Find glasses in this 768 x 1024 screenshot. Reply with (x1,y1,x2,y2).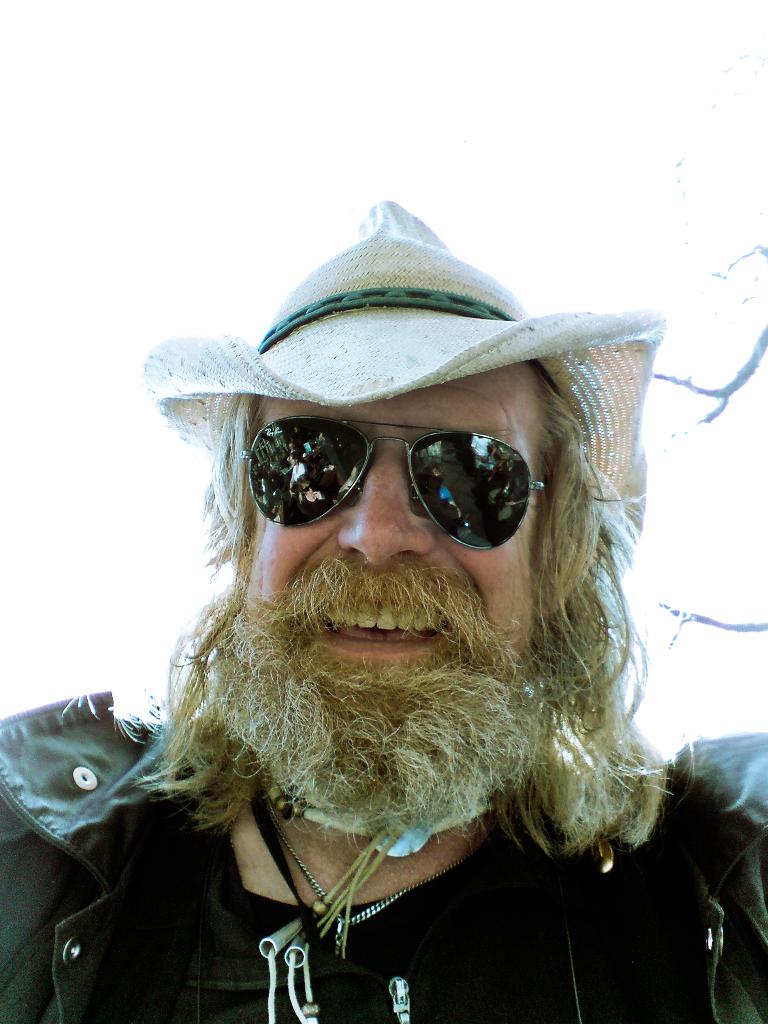
(185,392,591,561).
